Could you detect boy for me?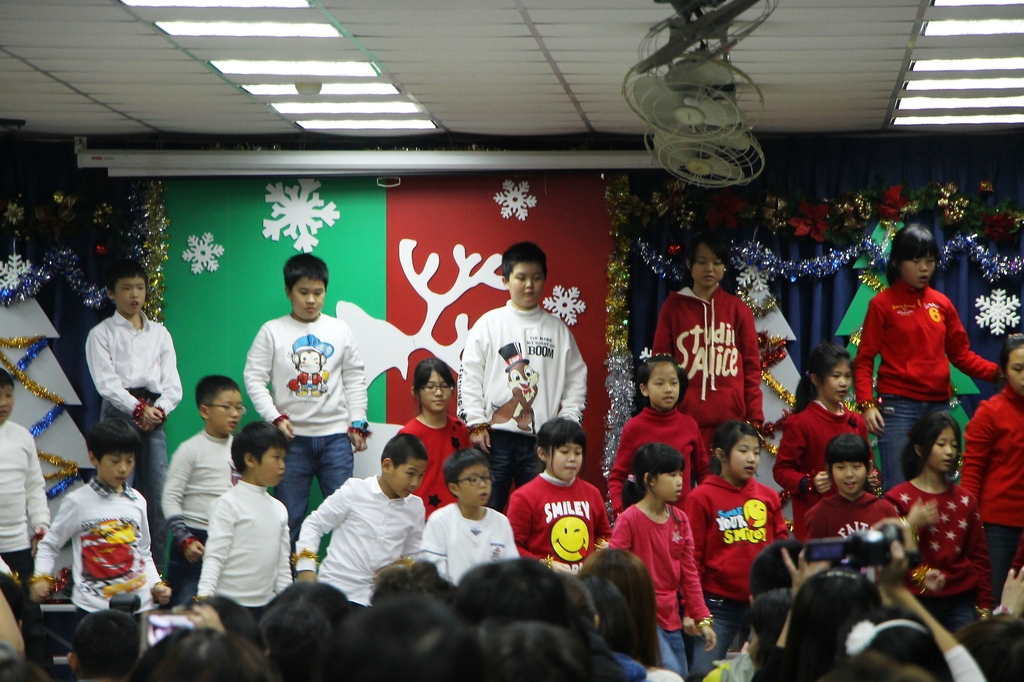
Detection result: x1=414, y1=455, x2=507, y2=578.
